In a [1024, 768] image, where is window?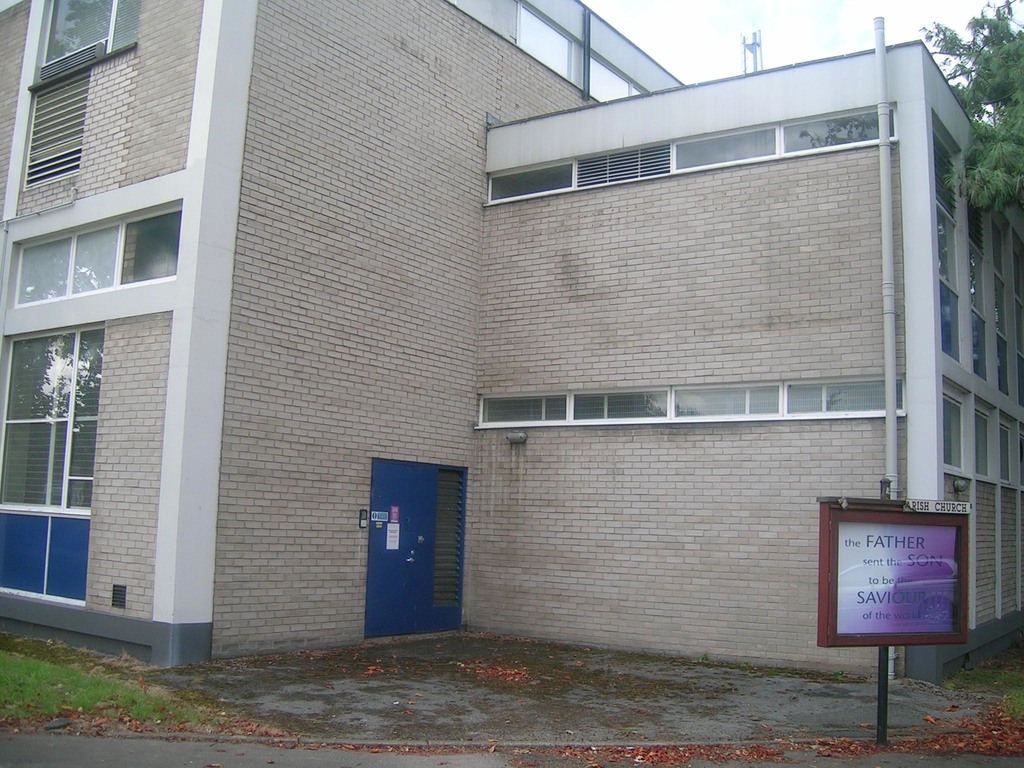
14/189/214/325.
